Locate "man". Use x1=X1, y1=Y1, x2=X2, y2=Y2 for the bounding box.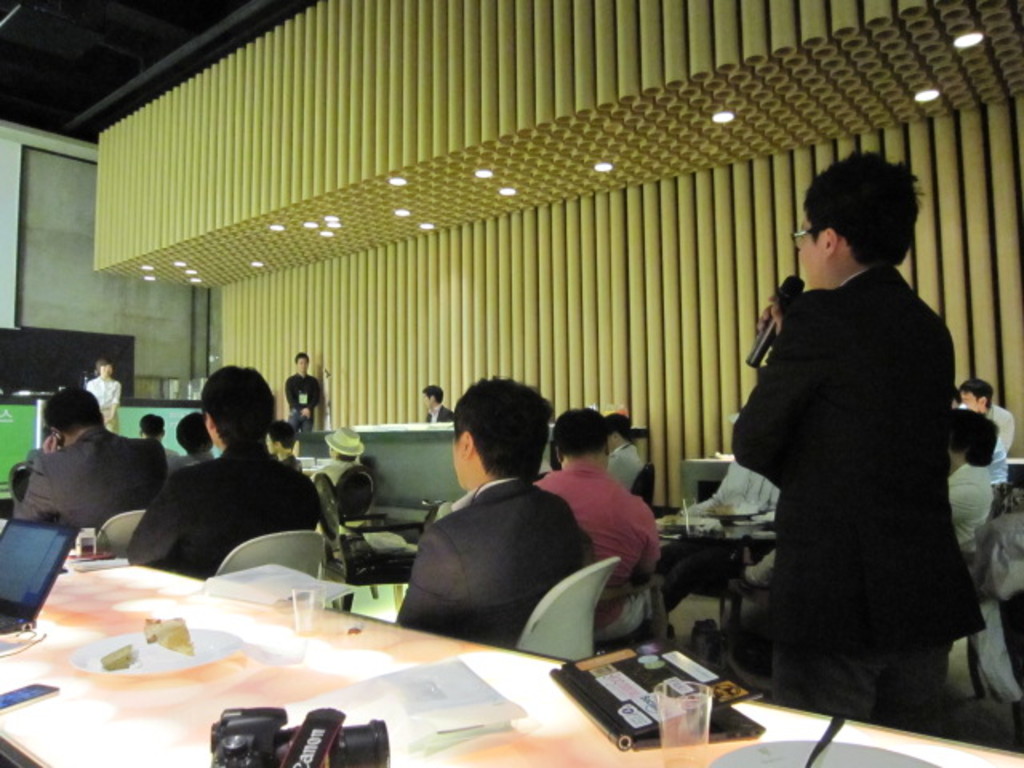
x1=389, y1=373, x2=582, y2=653.
